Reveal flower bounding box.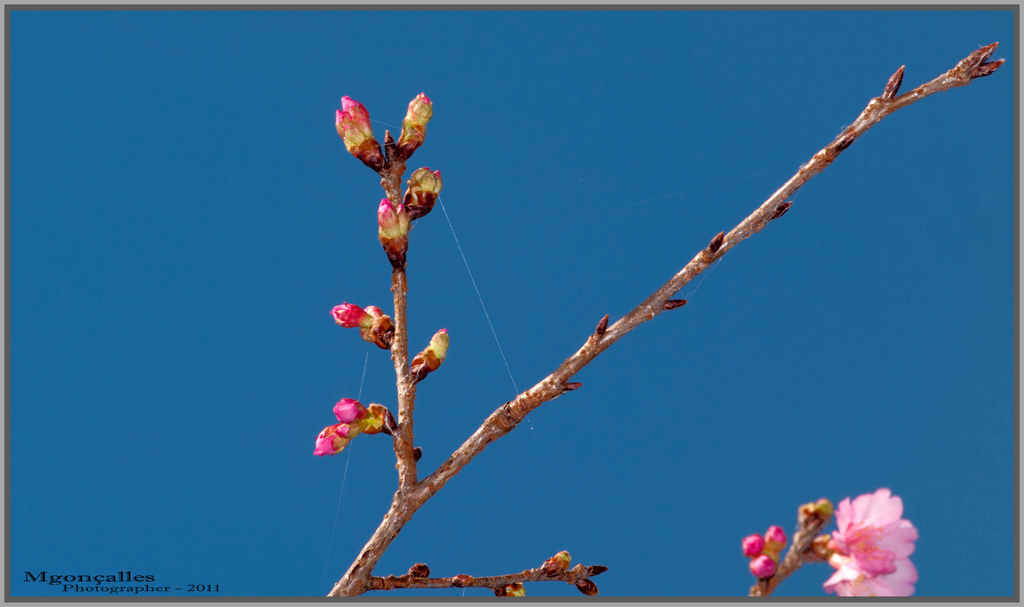
Revealed: 806,501,834,532.
